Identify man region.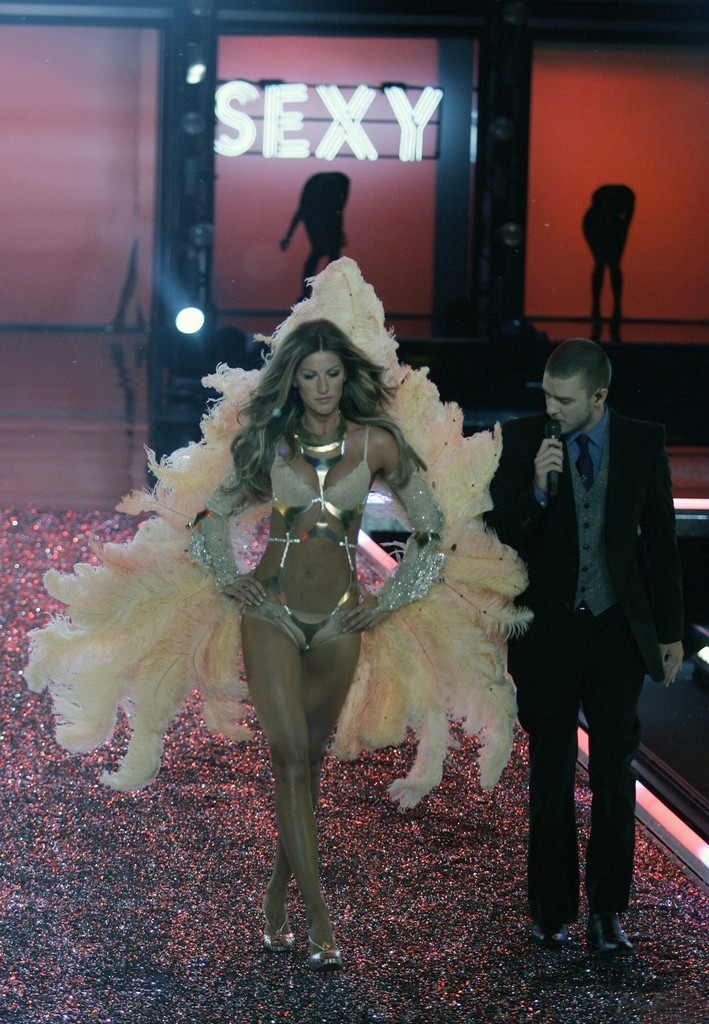
Region: (501, 322, 687, 945).
